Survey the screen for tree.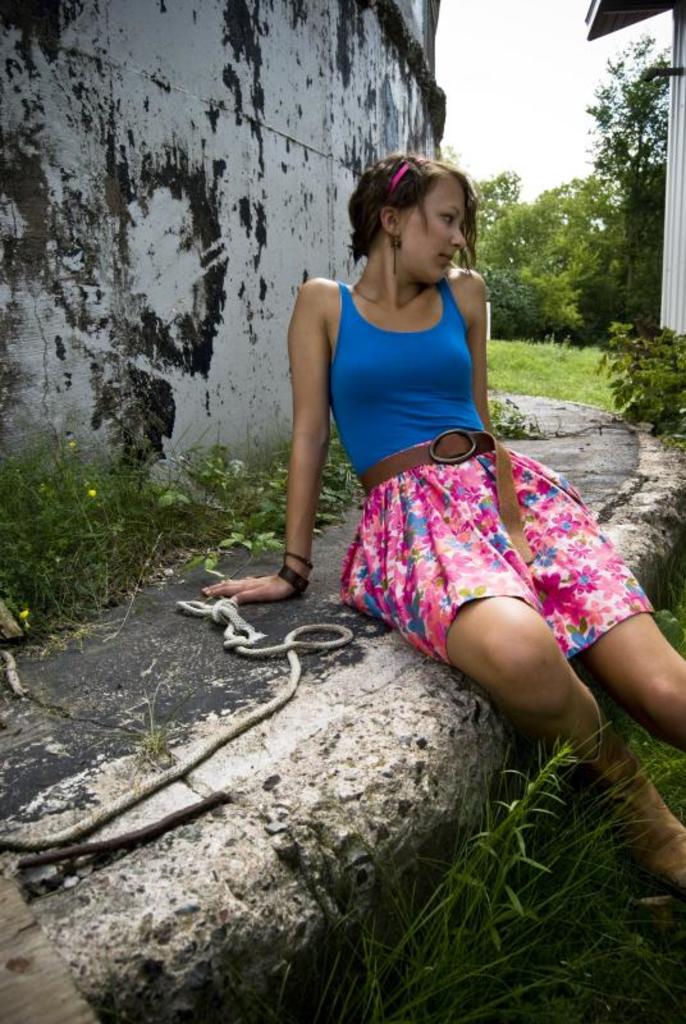
Survey found: [434,143,522,257].
